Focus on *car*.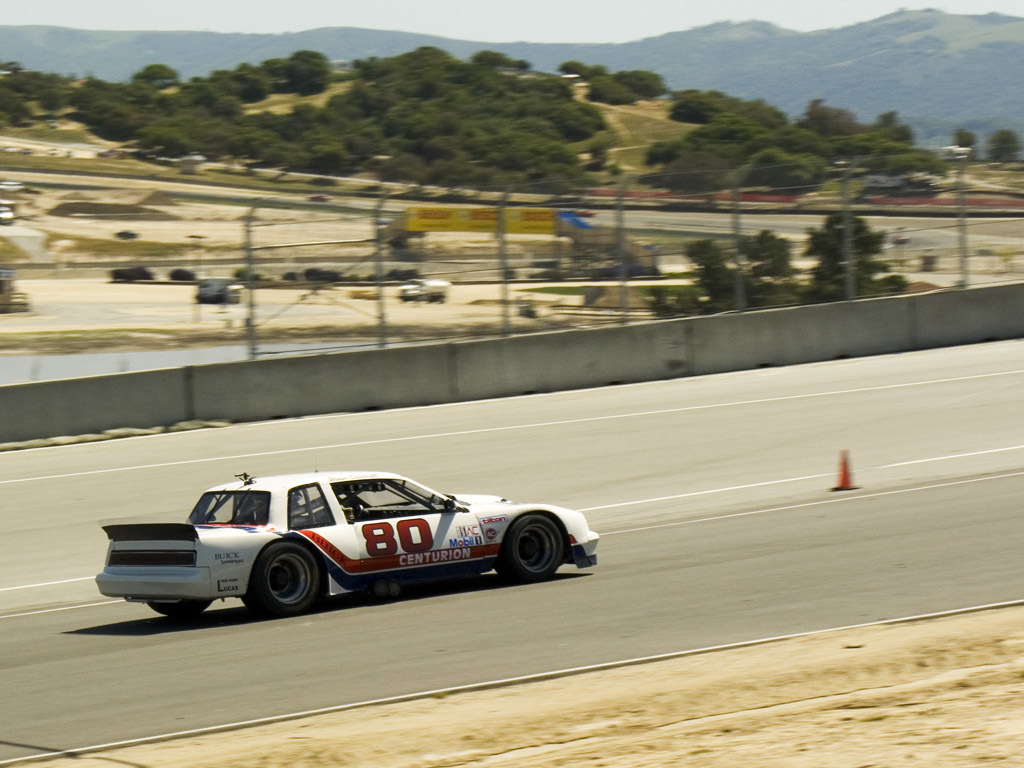
Focused at (168, 268, 200, 282).
